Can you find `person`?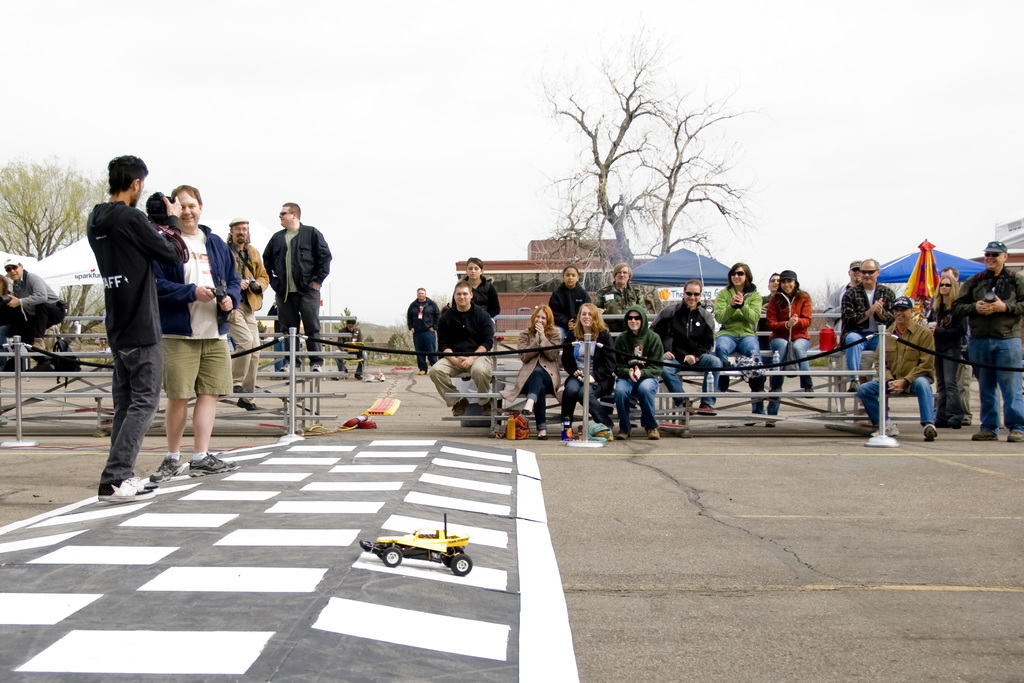
Yes, bounding box: detection(850, 294, 943, 445).
